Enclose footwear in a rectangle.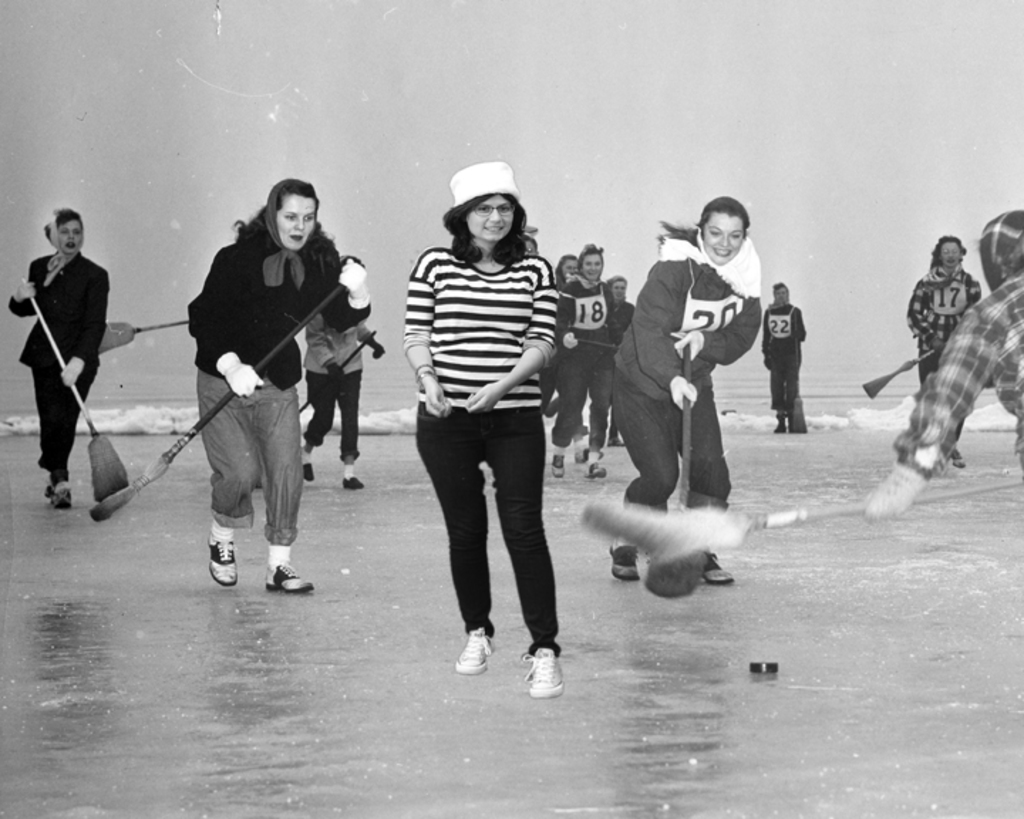
<box>865,465,919,526</box>.
